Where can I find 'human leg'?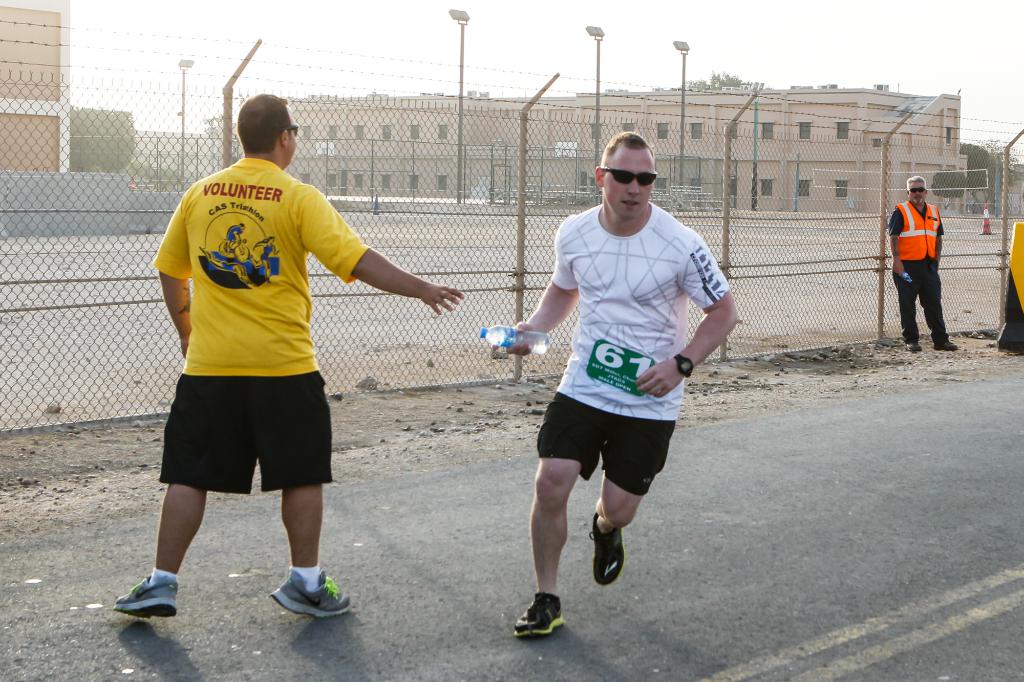
You can find it at [922,262,961,350].
